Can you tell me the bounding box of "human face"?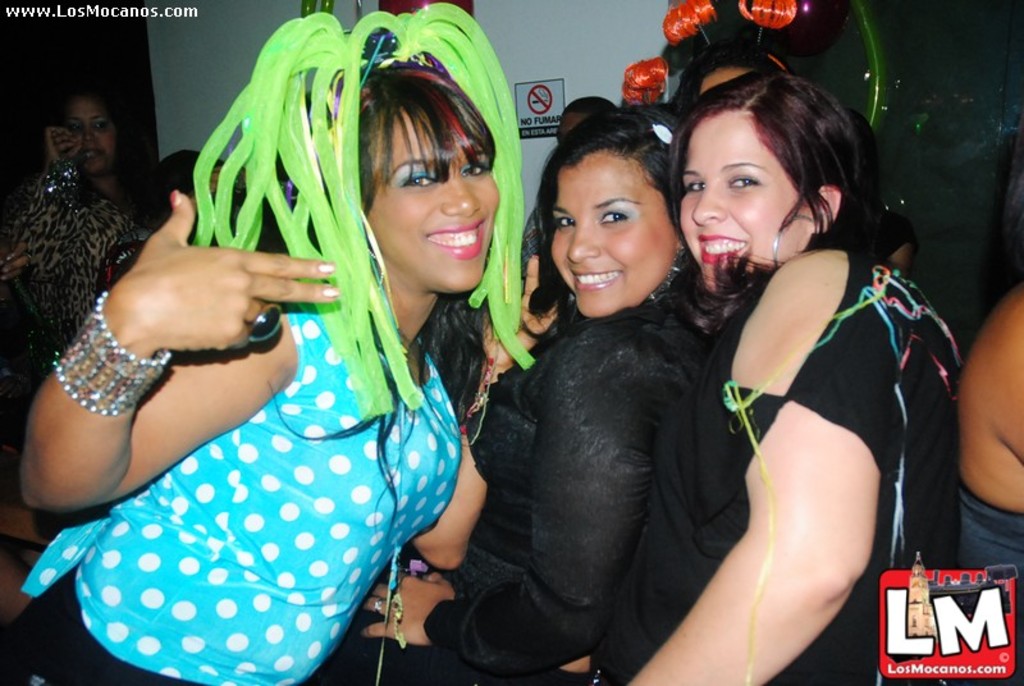
<bbox>548, 146, 680, 320</bbox>.
